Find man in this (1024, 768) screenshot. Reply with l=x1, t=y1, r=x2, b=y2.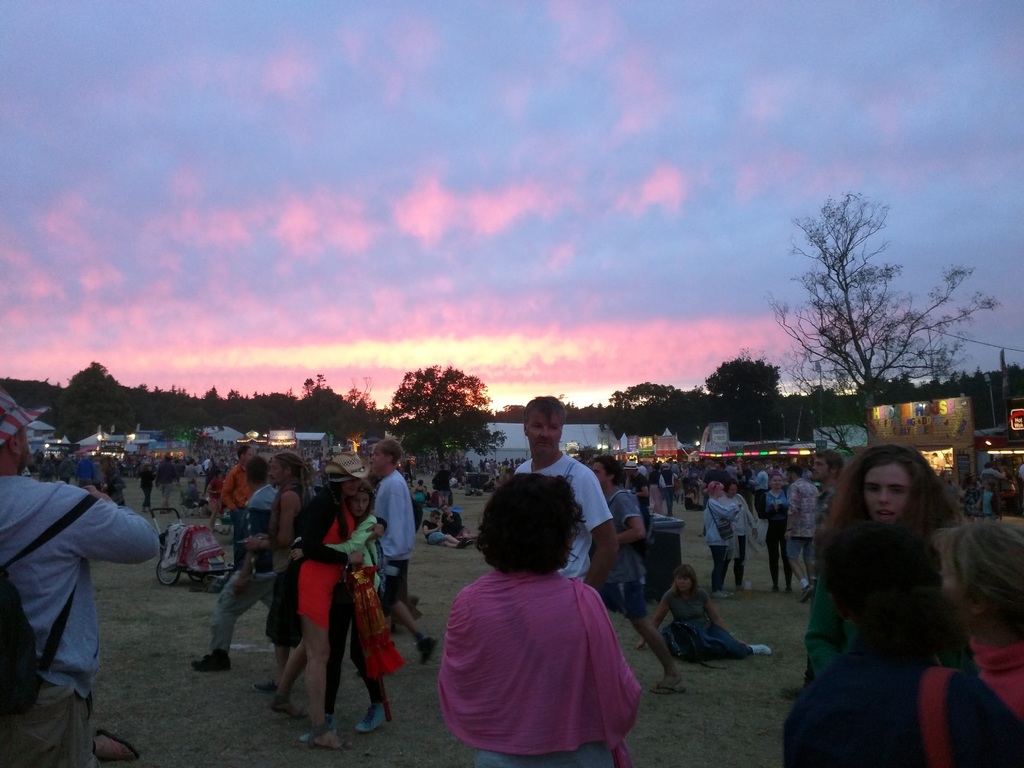
l=146, t=451, r=177, b=518.
